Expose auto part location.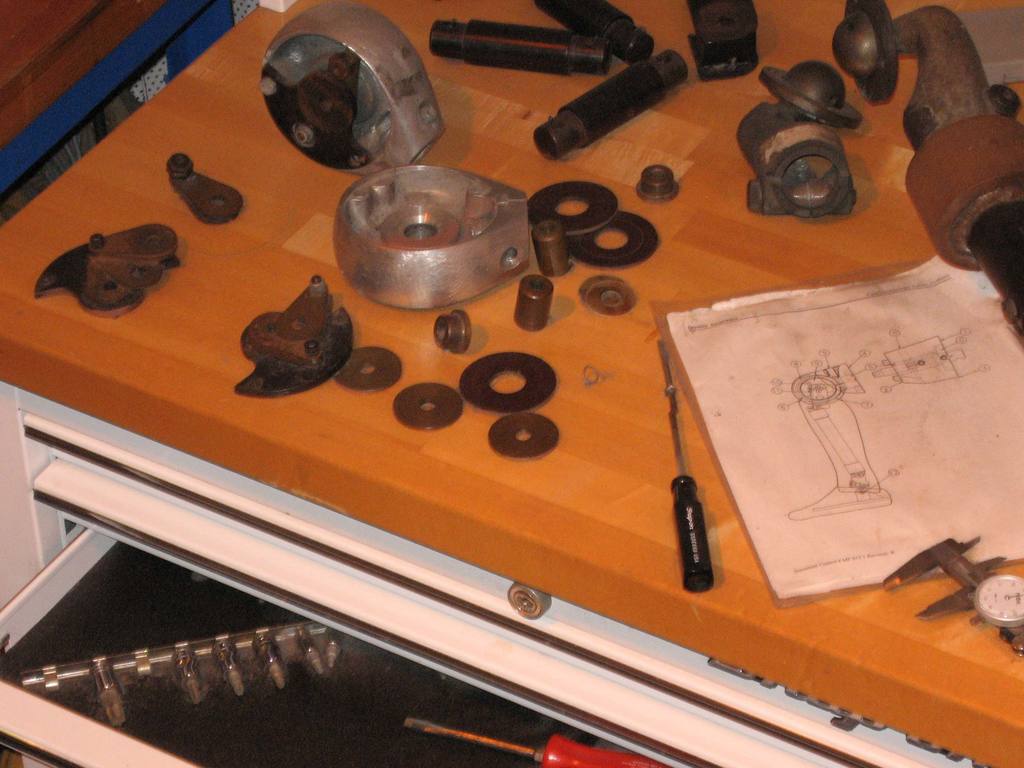
Exposed at select_region(167, 146, 266, 230).
